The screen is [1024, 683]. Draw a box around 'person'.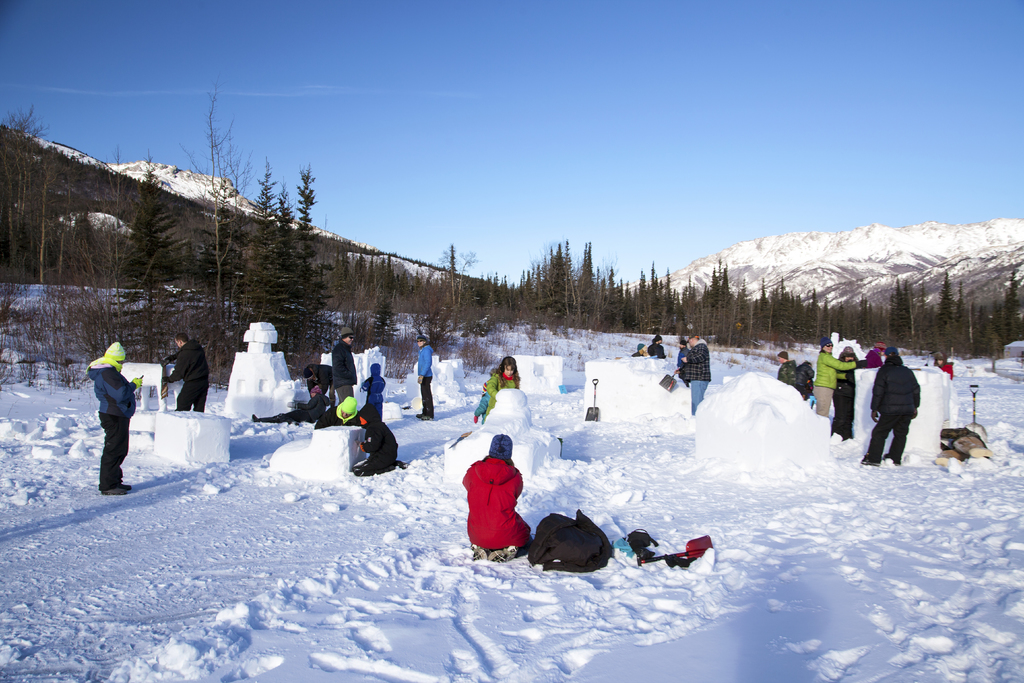
box(776, 350, 795, 388).
